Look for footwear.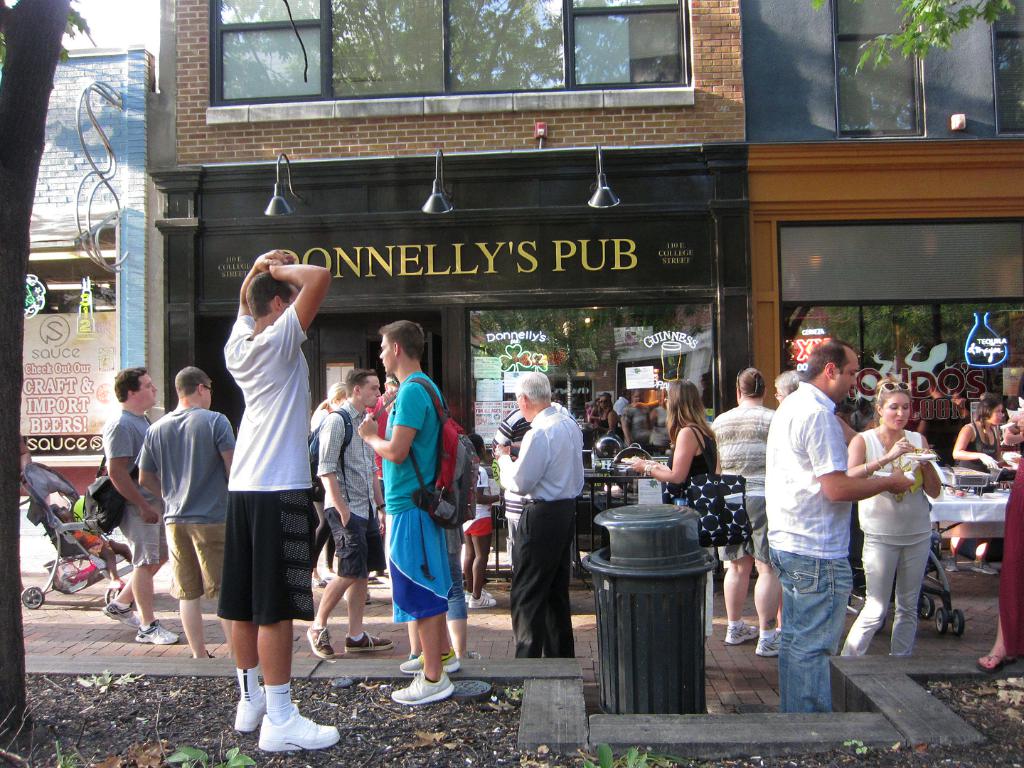
Found: 755,627,784,658.
